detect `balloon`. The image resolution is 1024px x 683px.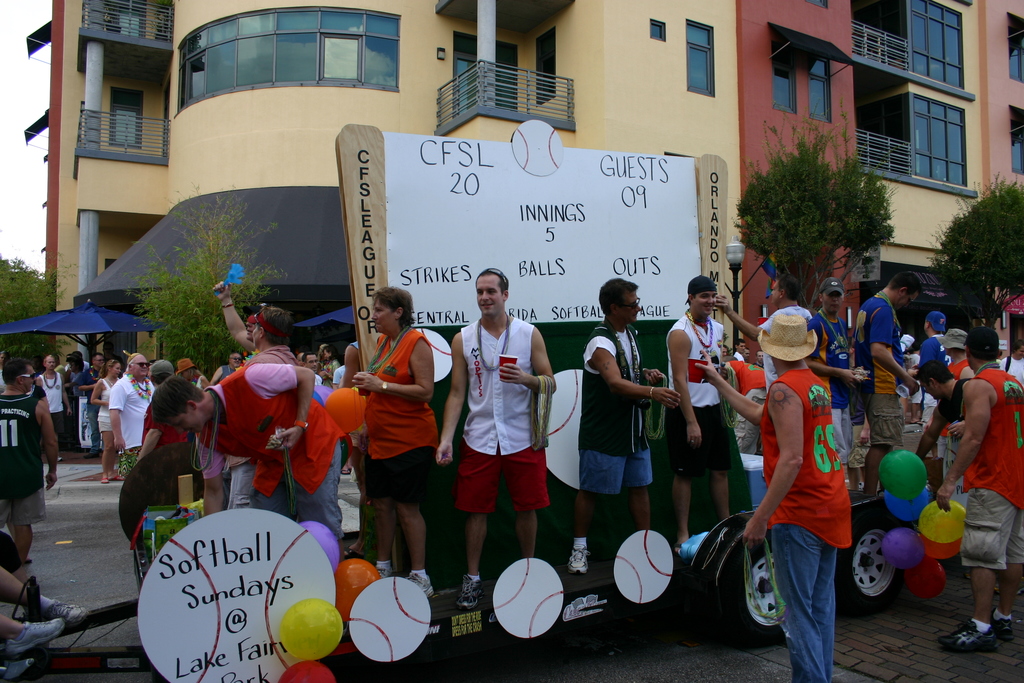
box=[276, 659, 336, 682].
